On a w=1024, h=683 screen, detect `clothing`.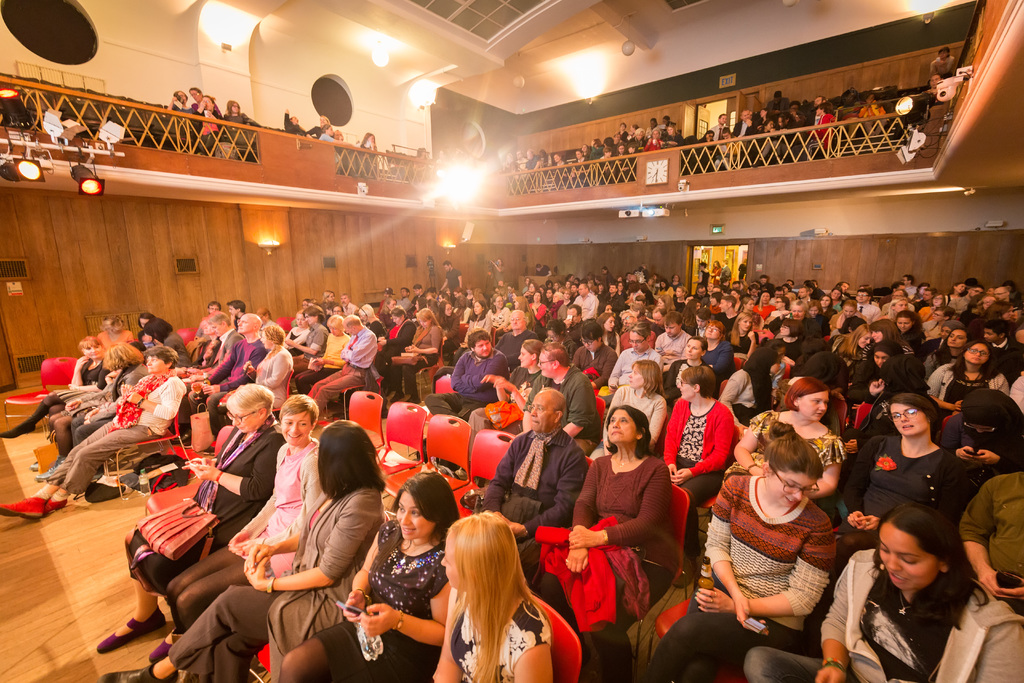
rect(568, 346, 614, 381).
